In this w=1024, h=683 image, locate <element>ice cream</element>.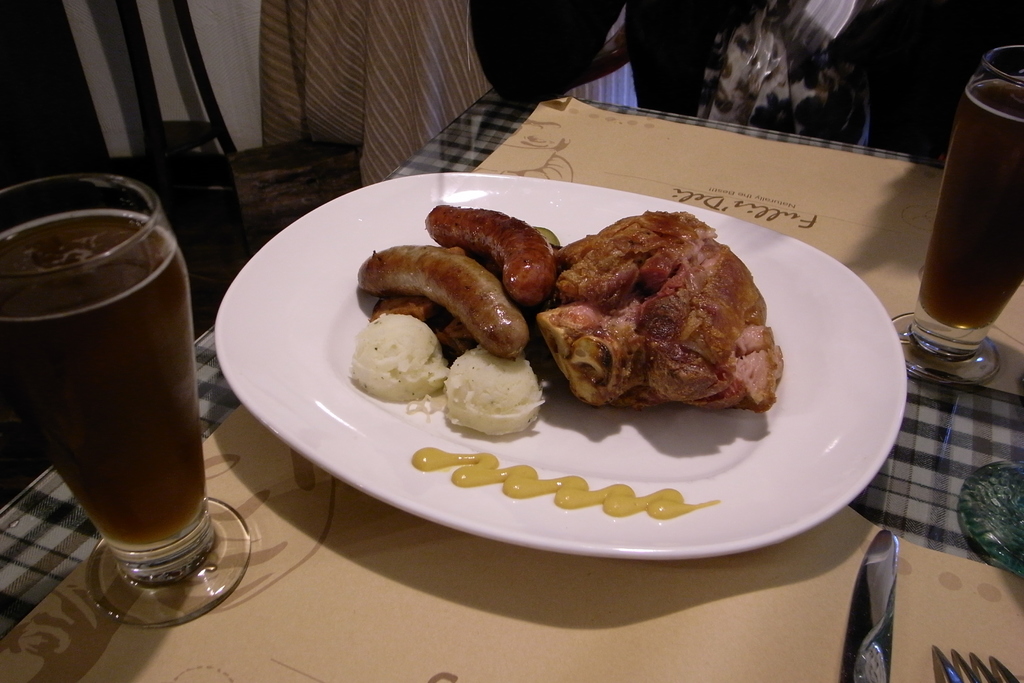
Bounding box: left=346, top=306, right=451, bottom=407.
